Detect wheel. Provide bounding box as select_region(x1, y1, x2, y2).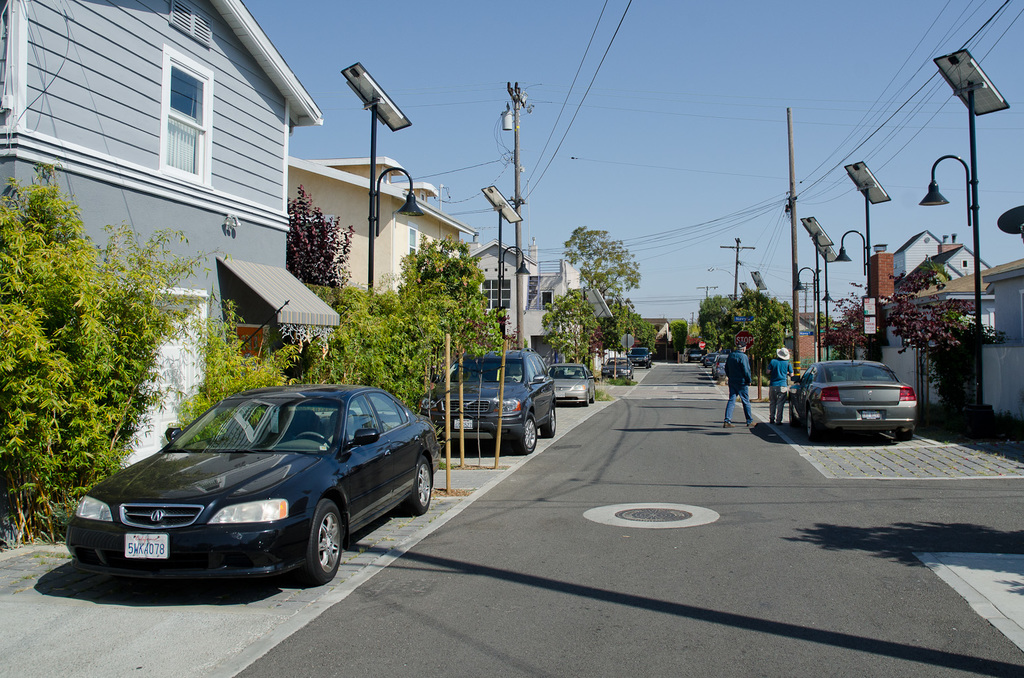
select_region(895, 426, 912, 440).
